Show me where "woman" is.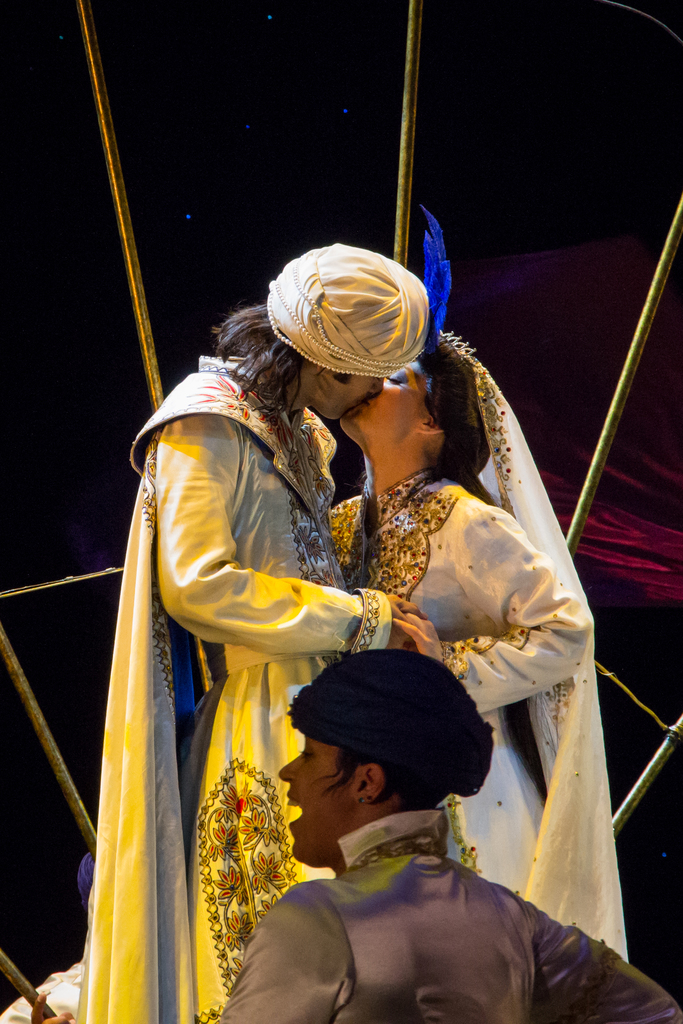
"woman" is at [215, 646, 682, 1023].
